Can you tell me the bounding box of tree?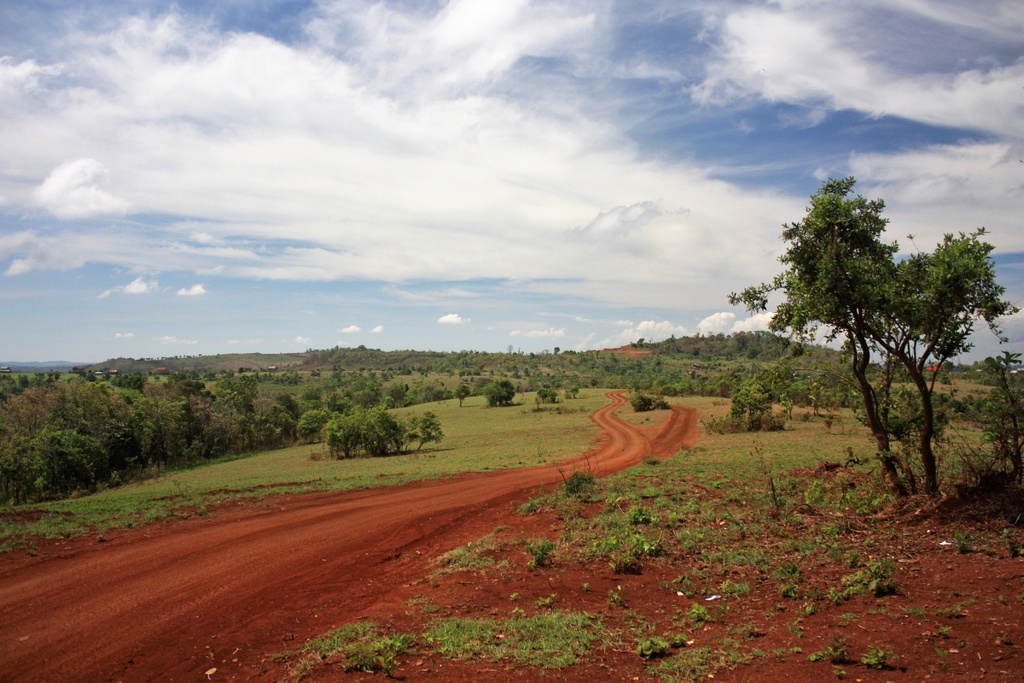
358:395:401:456.
